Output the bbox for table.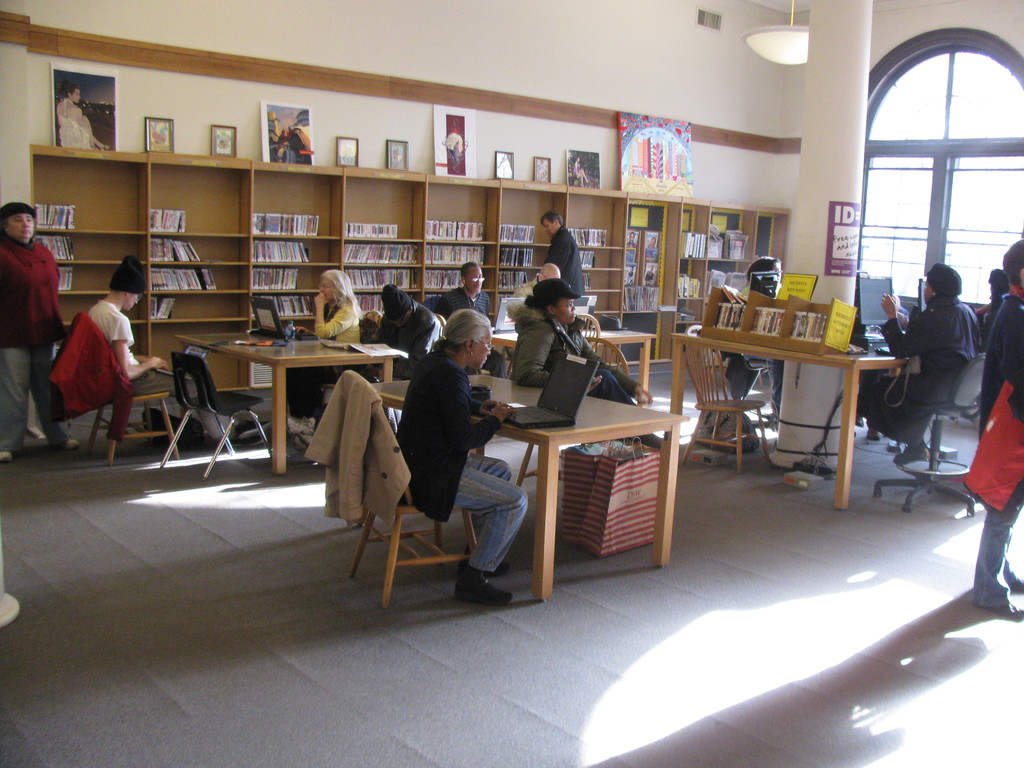
[364, 369, 674, 605].
